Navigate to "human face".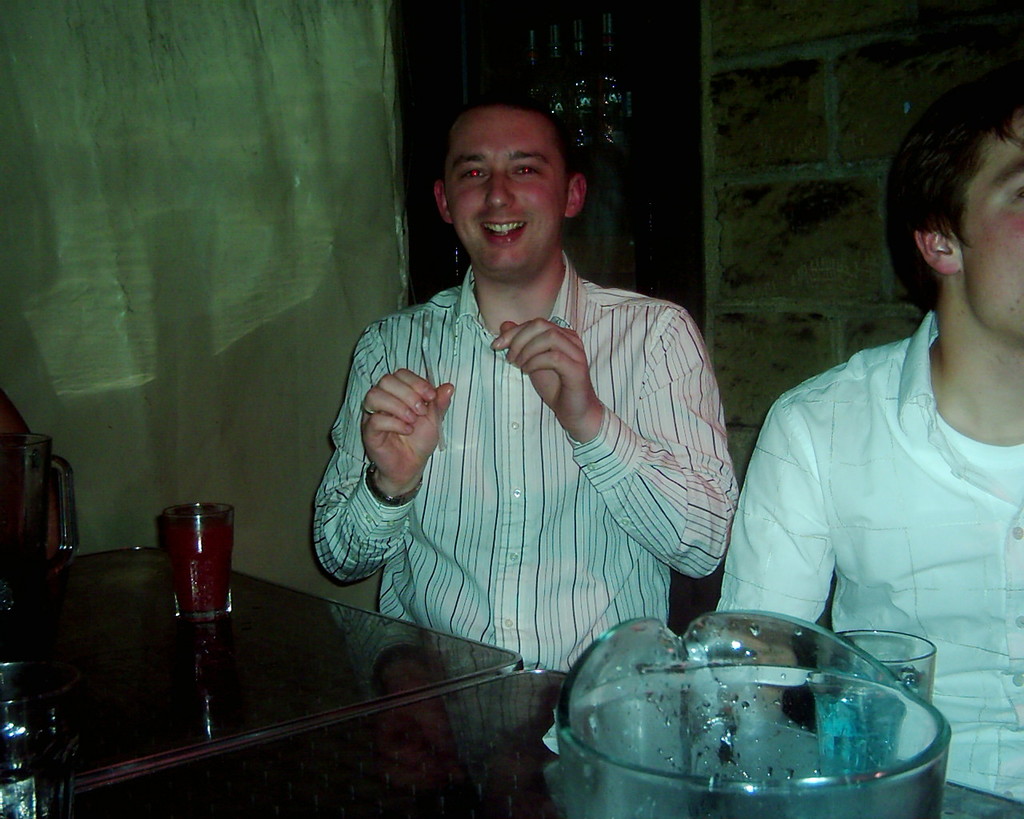
Navigation target: 447,107,566,274.
